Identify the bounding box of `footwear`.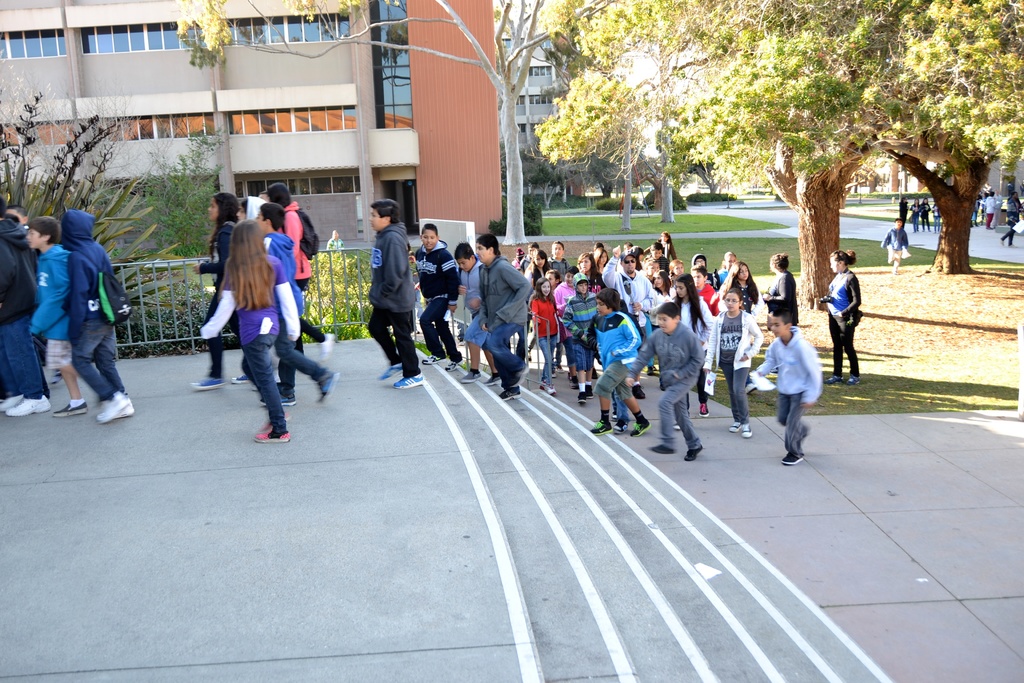
Rect(93, 388, 136, 418).
